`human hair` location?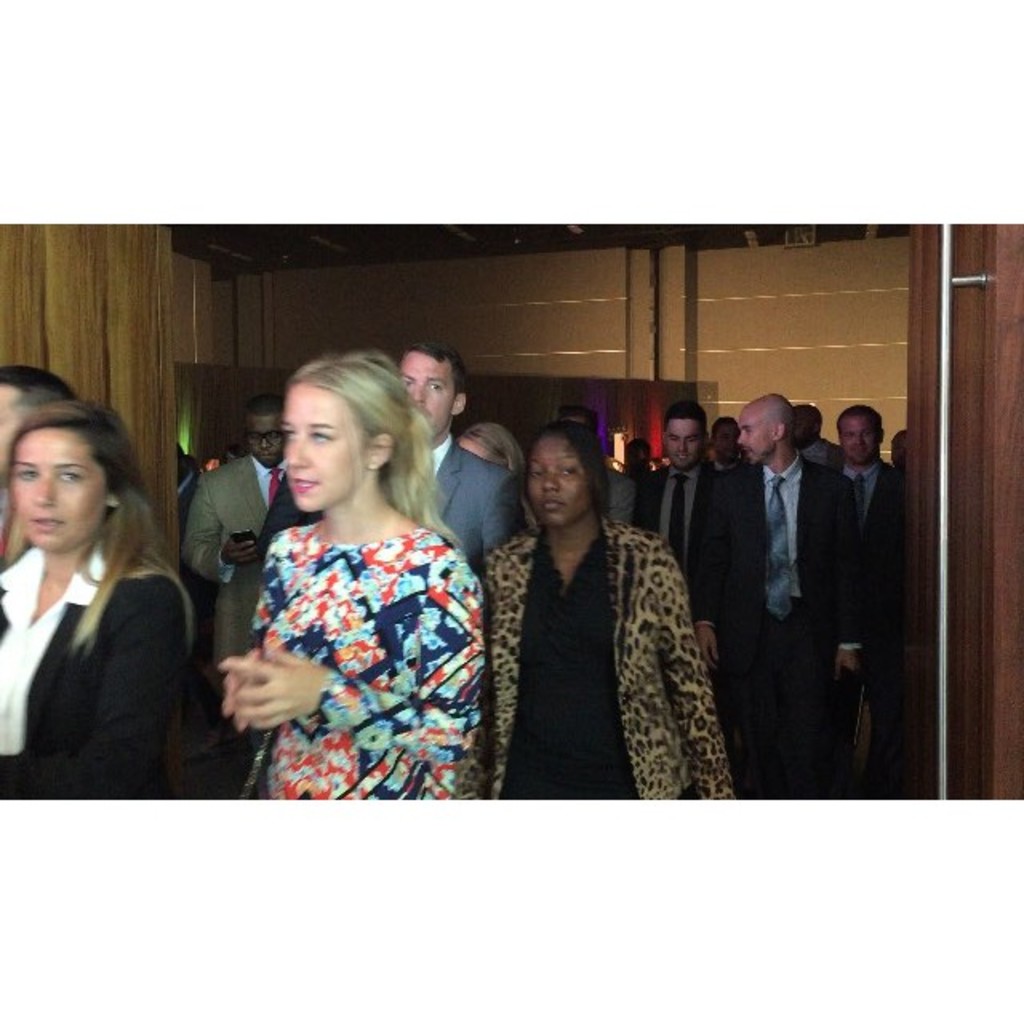
(666,403,710,434)
